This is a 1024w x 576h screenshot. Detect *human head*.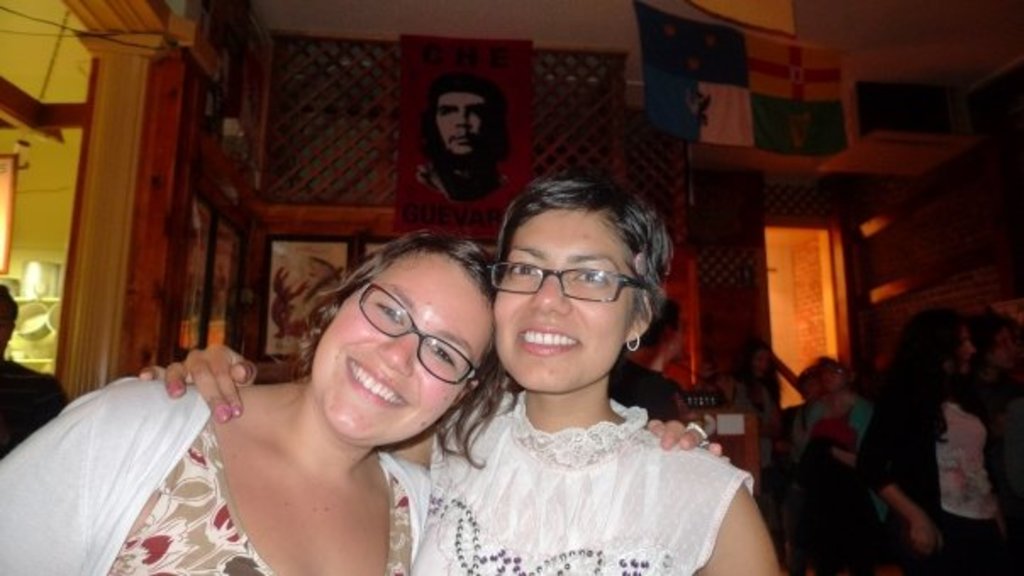
pyautogui.locateOnScreen(290, 215, 487, 439).
